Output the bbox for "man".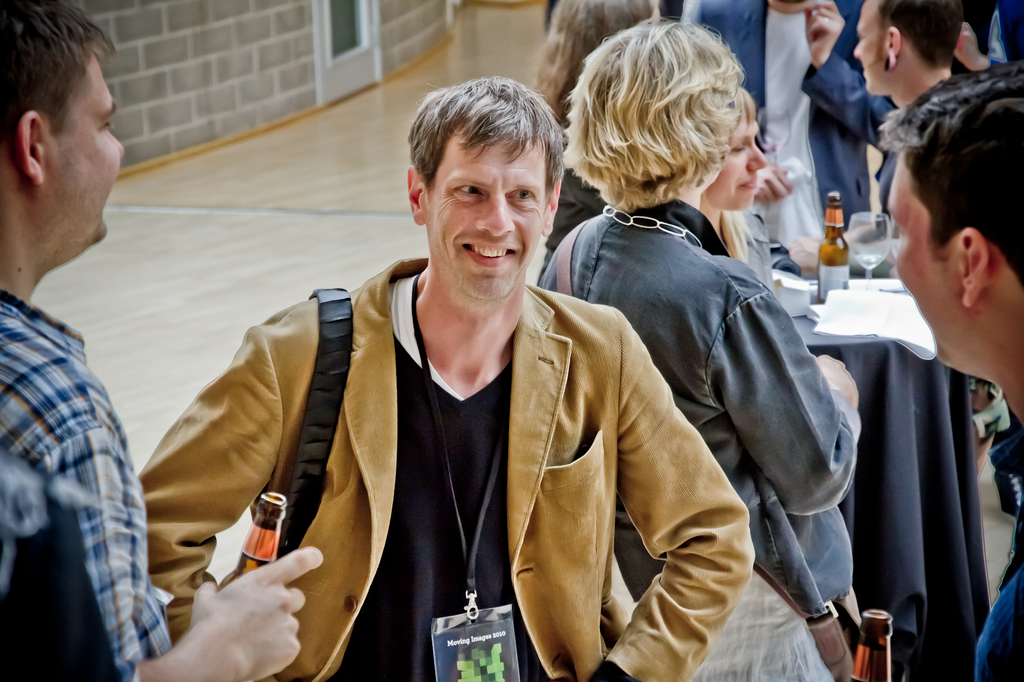
locate(150, 96, 826, 654).
